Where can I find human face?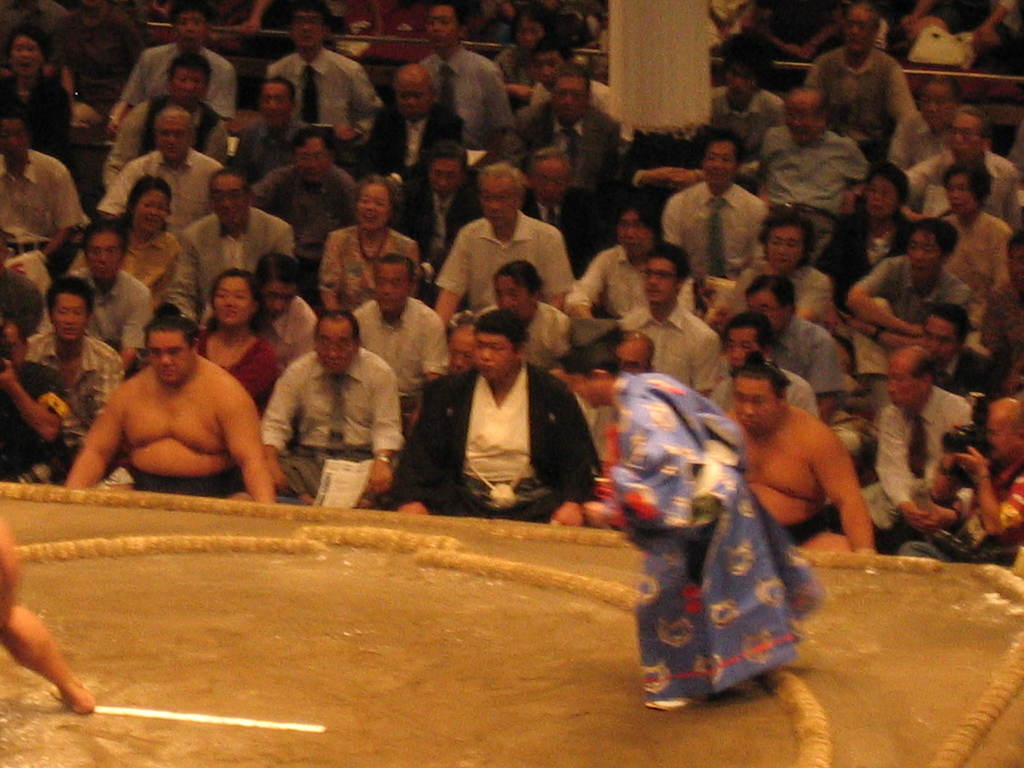
You can find it at x1=292 y1=140 x2=329 y2=182.
